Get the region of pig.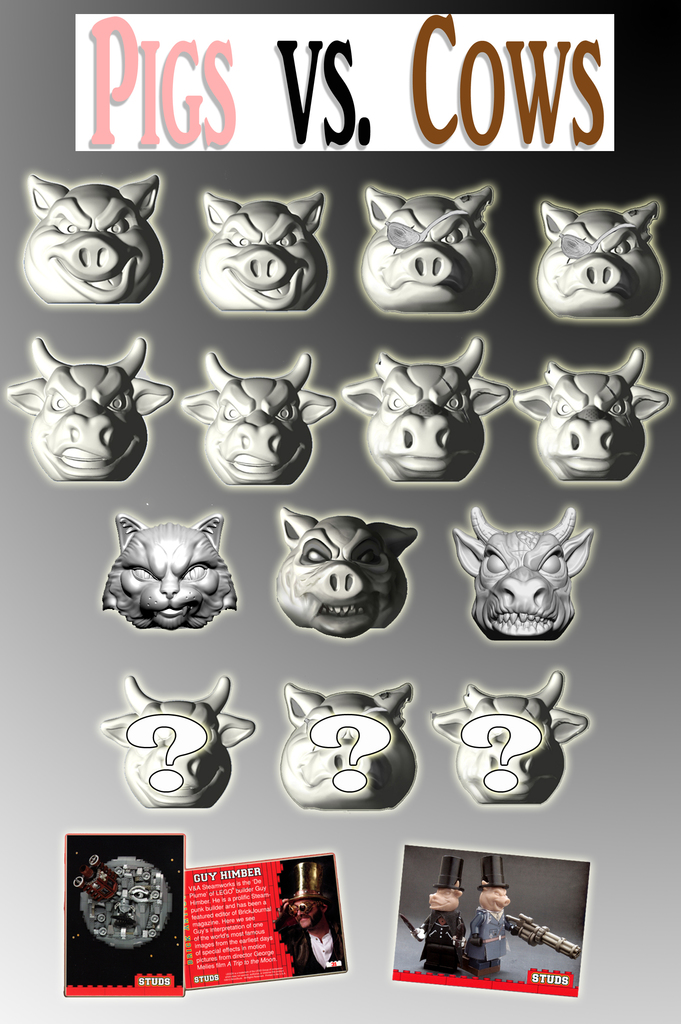
rect(336, 337, 508, 482).
